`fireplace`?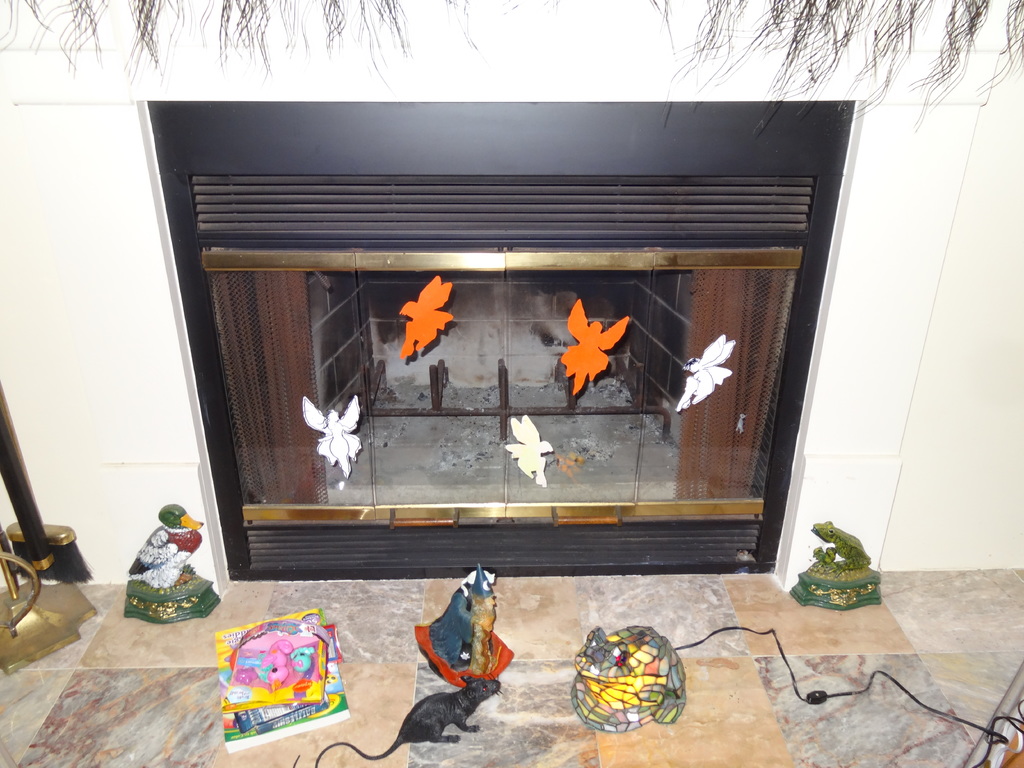
crop(141, 98, 862, 578)
